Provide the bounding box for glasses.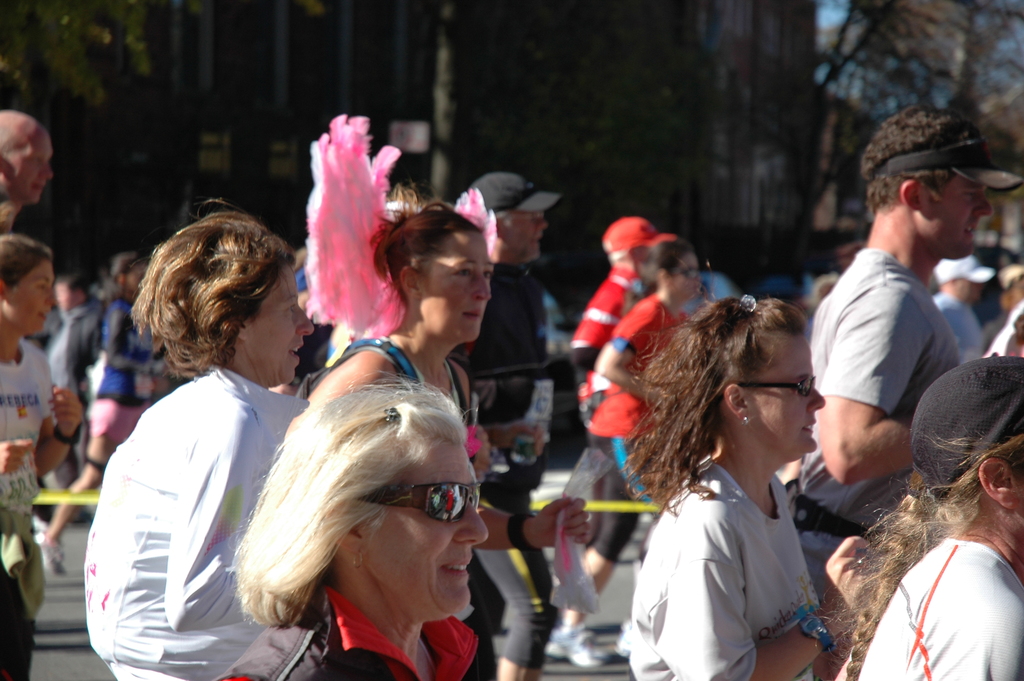
bbox(367, 482, 483, 520).
